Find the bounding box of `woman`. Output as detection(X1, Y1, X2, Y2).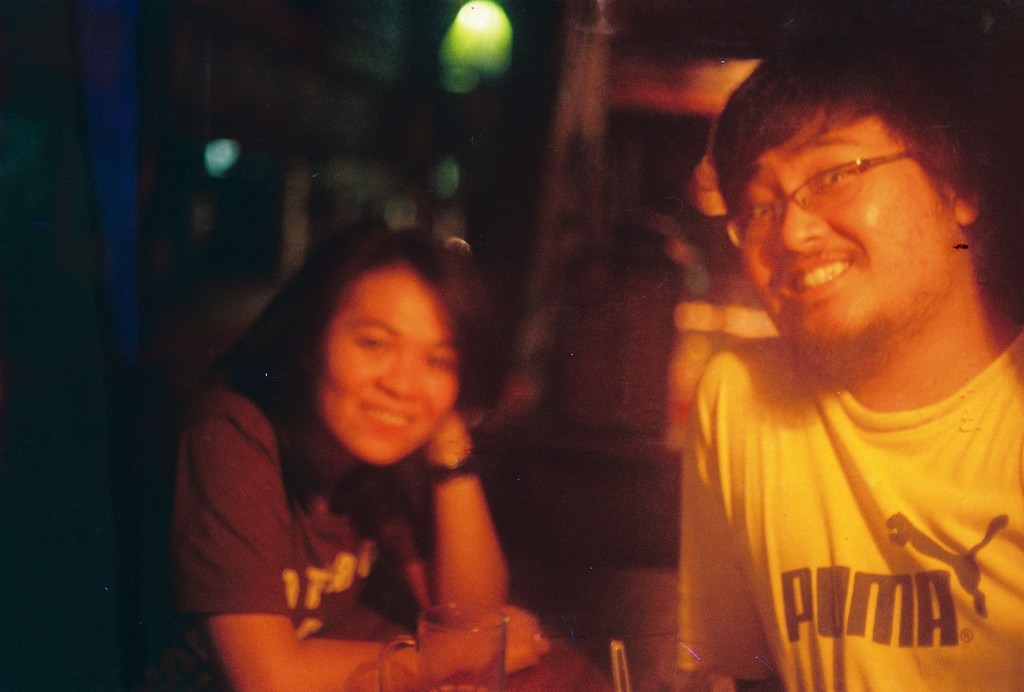
detection(165, 176, 586, 679).
